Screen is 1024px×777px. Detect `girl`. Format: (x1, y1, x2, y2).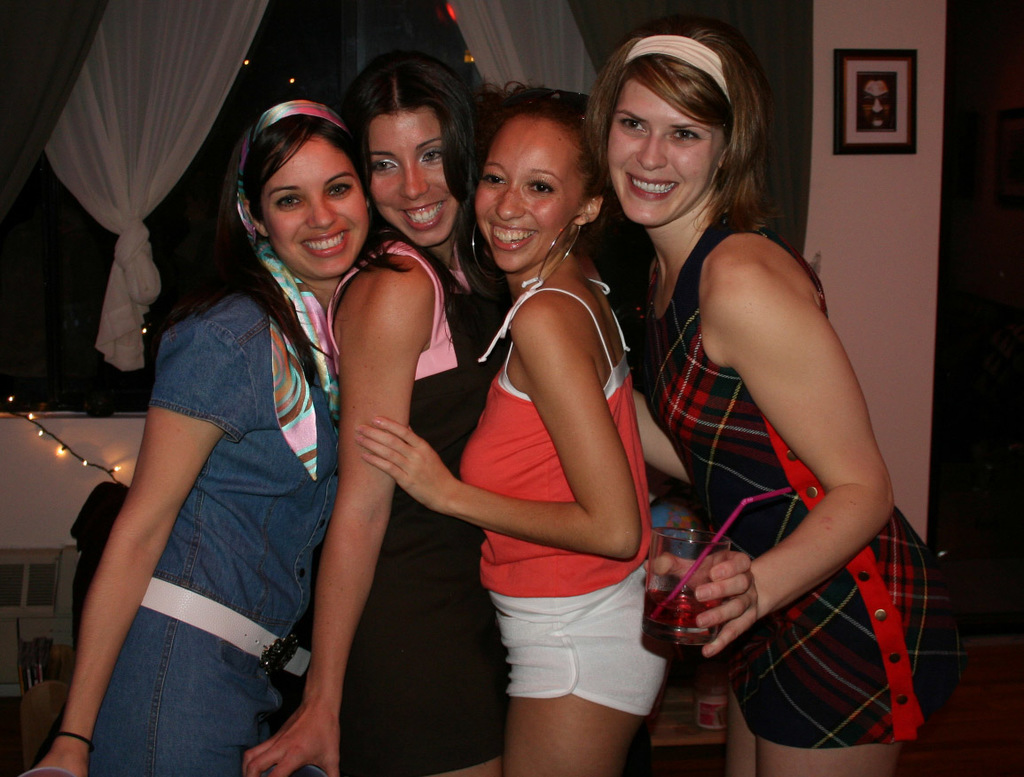
(579, 28, 964, 776).
